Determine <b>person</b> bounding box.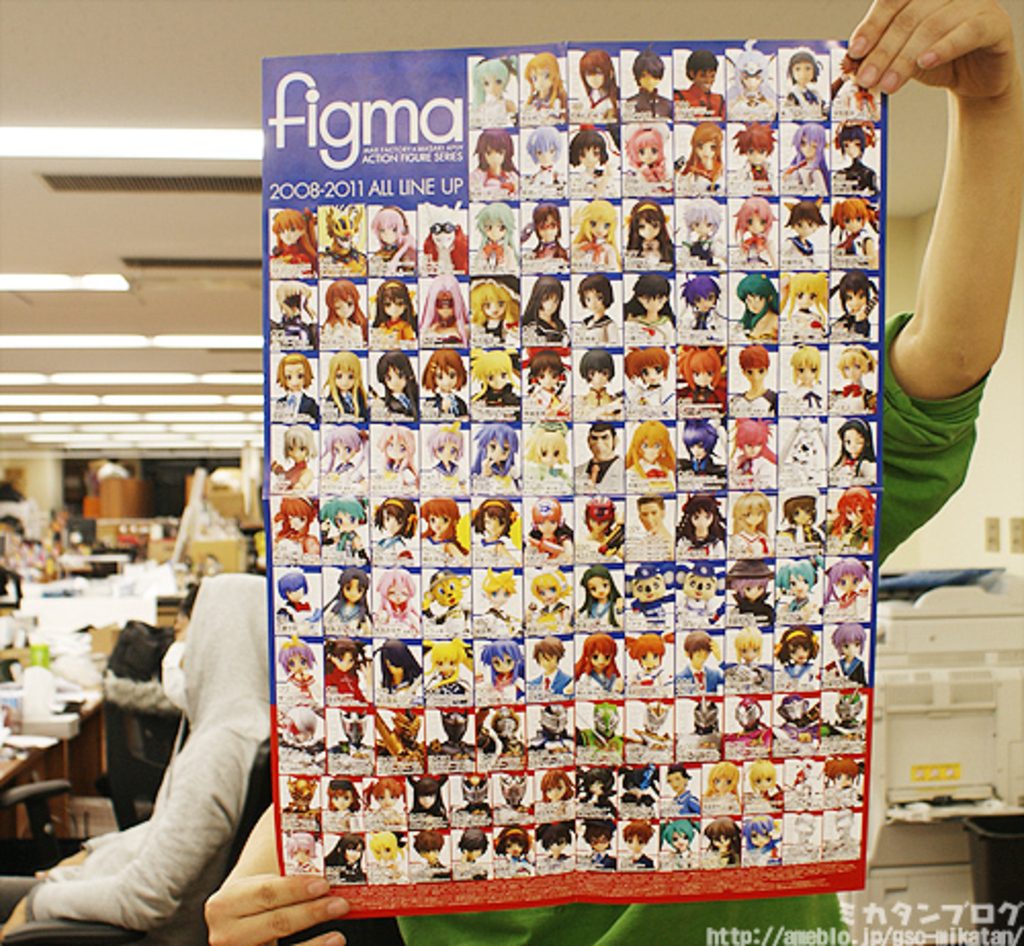
Determined: x1=528 y1=764 x2=580 y2=819.
